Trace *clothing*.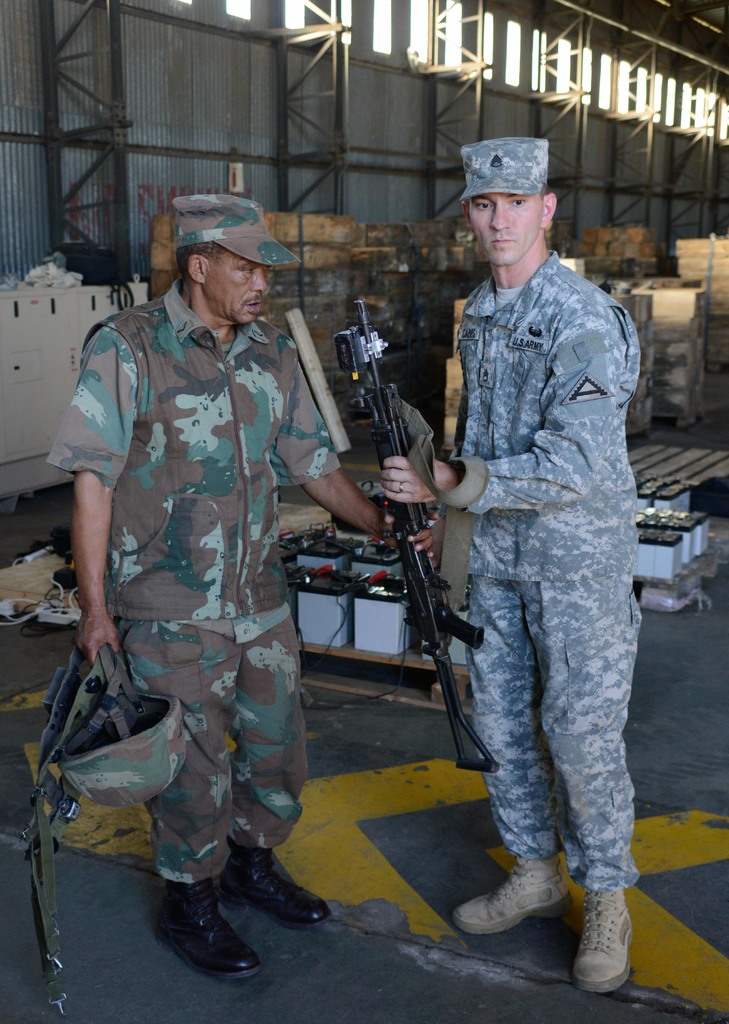
Traced to [x1=456, y1=248, x2=648, y2=897].
